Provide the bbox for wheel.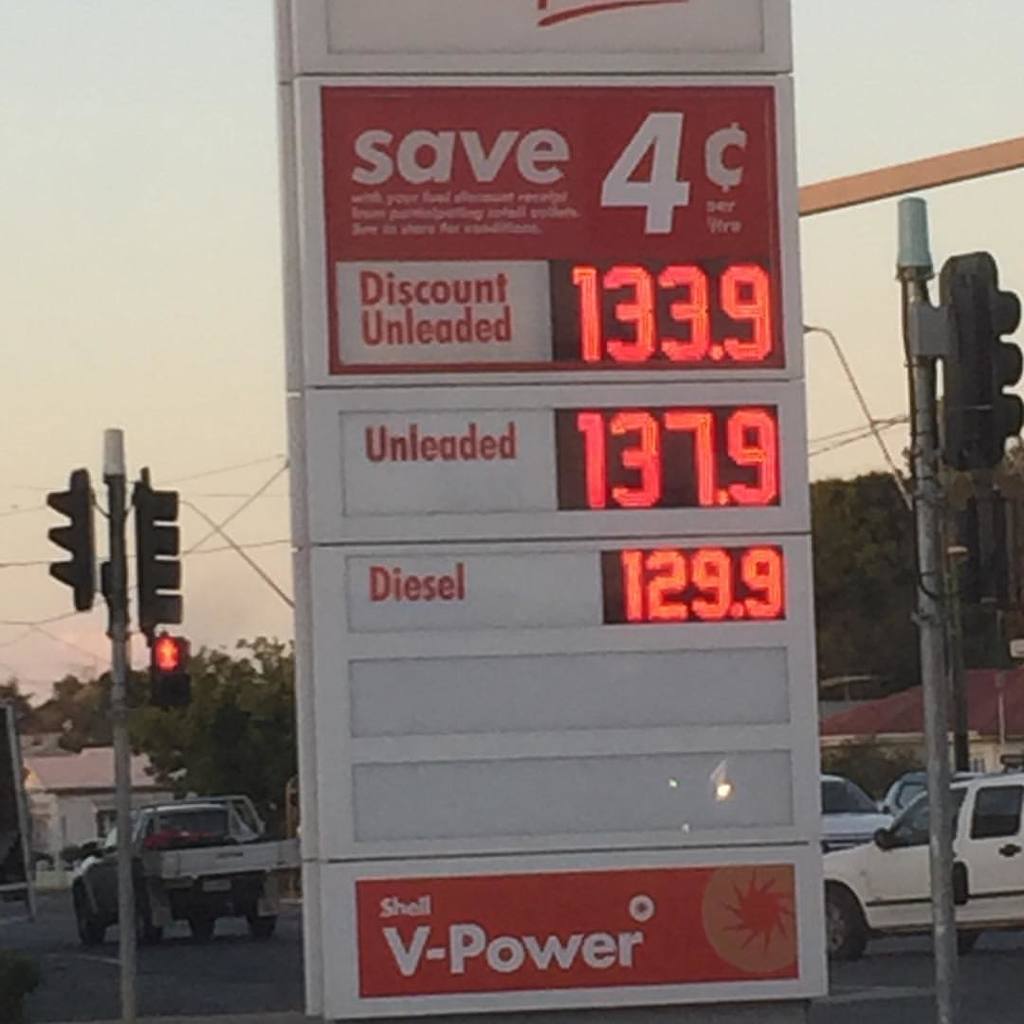
l=247, t=912, r=280, b=939.
